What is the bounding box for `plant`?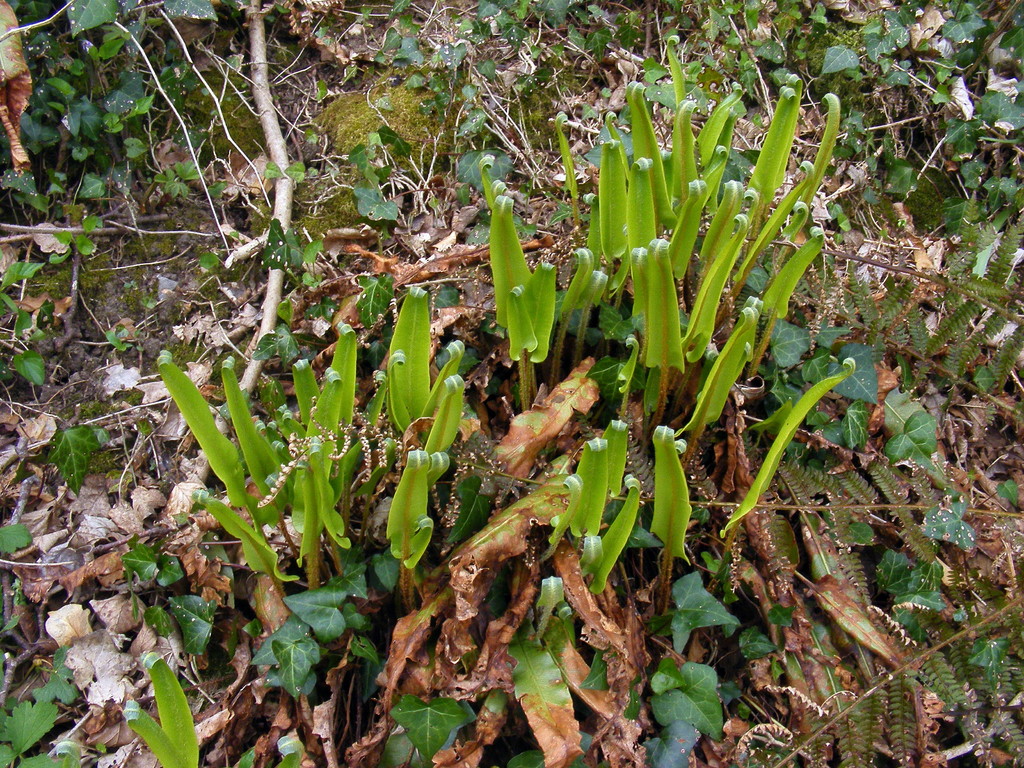
region(117, 637, 196, 767).
